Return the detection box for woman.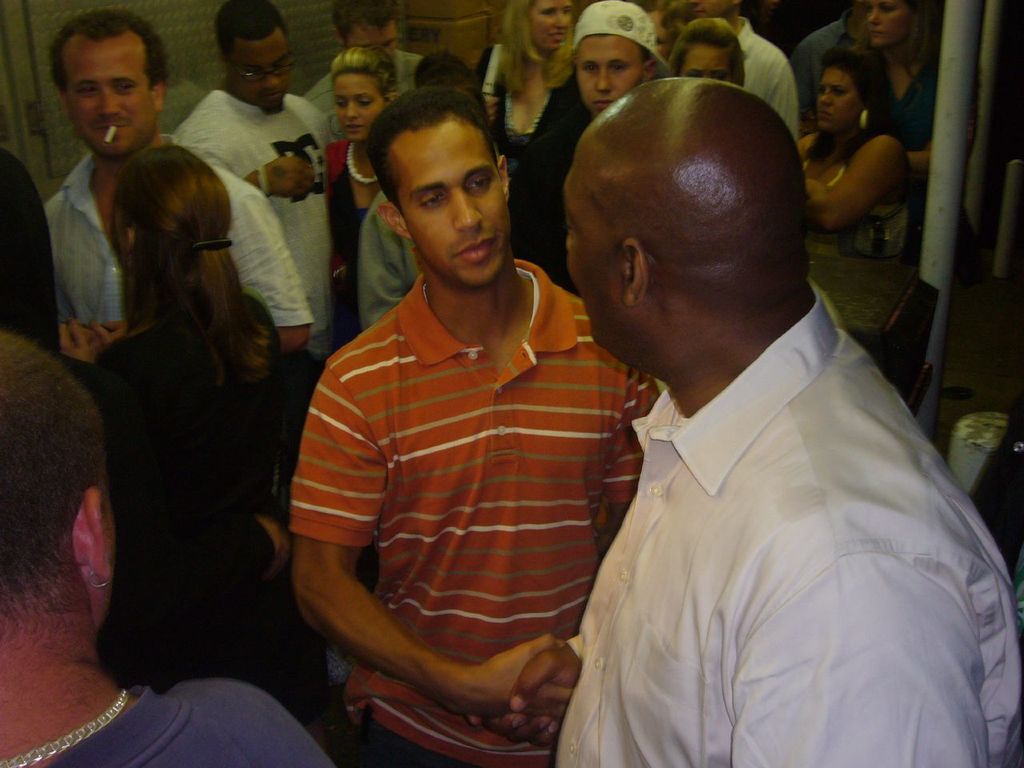
<bbox>786, 46, 913, 398</bbox>.
